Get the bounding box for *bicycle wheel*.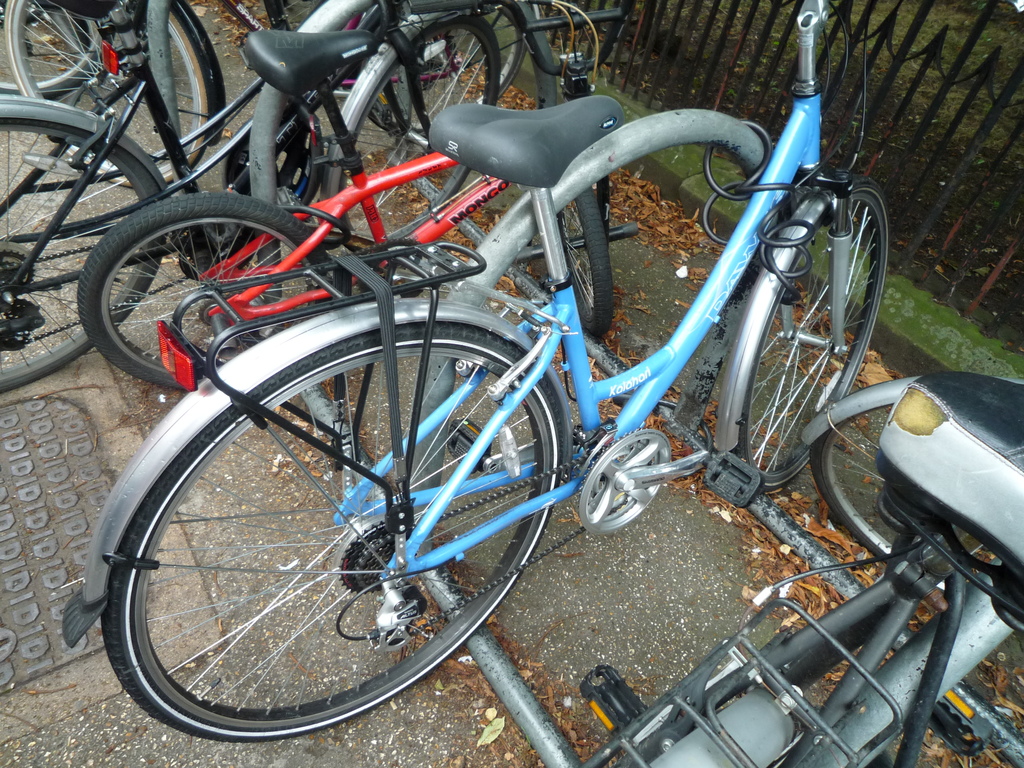
334,10,499,244.
